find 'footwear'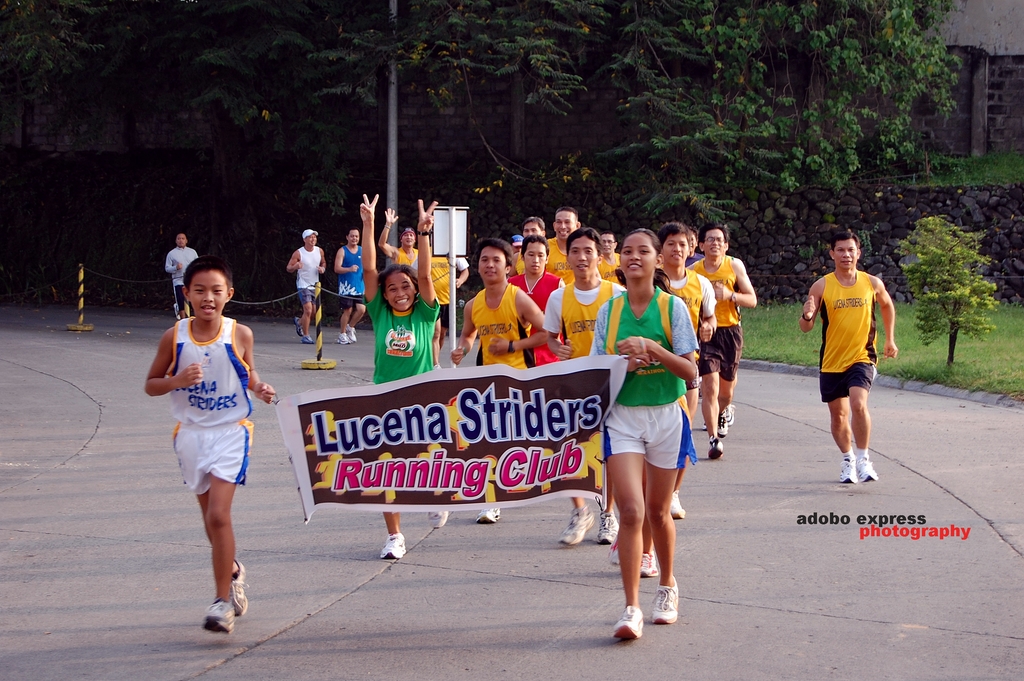
<box>348,325,364,344</box>
